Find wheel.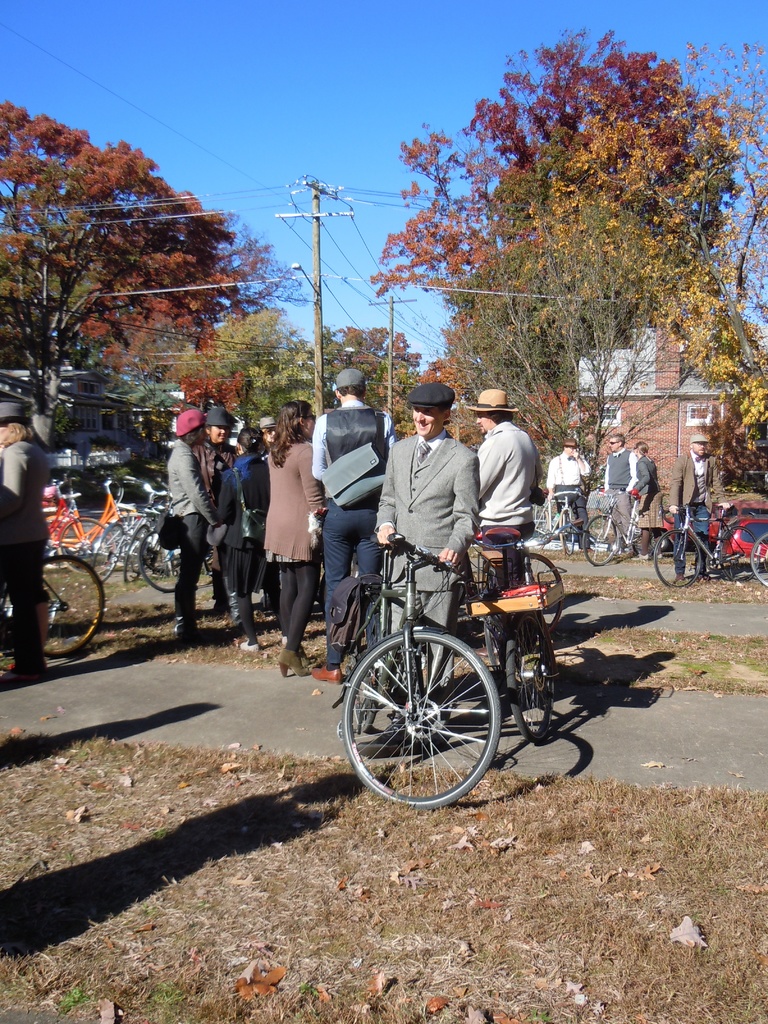
x1=354, y1=611, x2=378, y2=732.
